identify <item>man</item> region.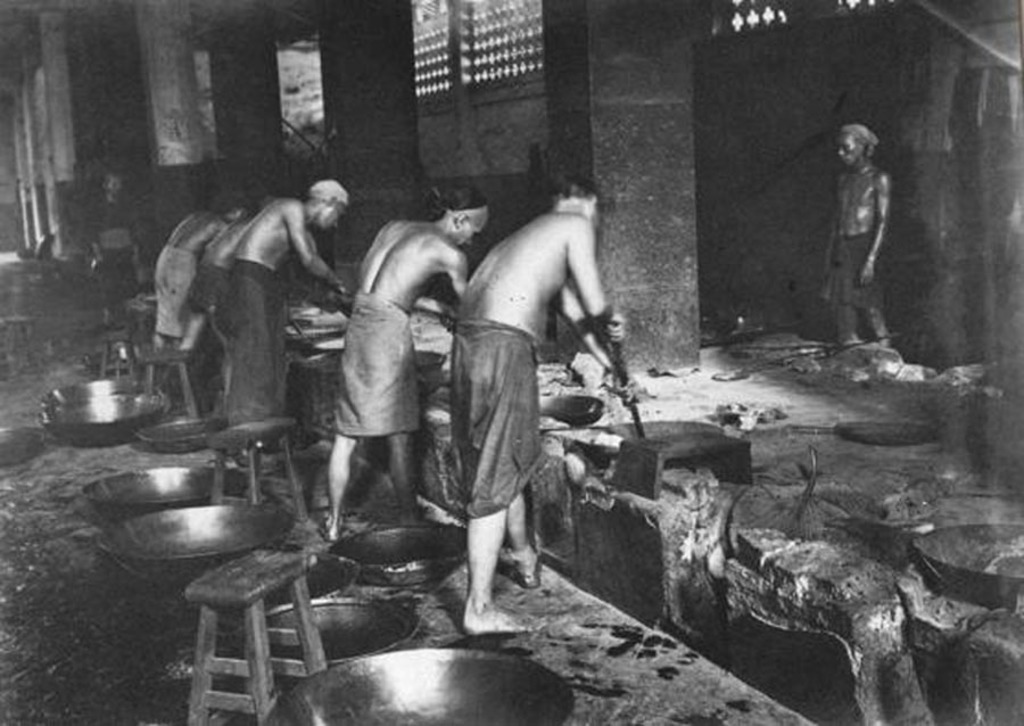
Region: bbox(445, 165, 638, 635).
